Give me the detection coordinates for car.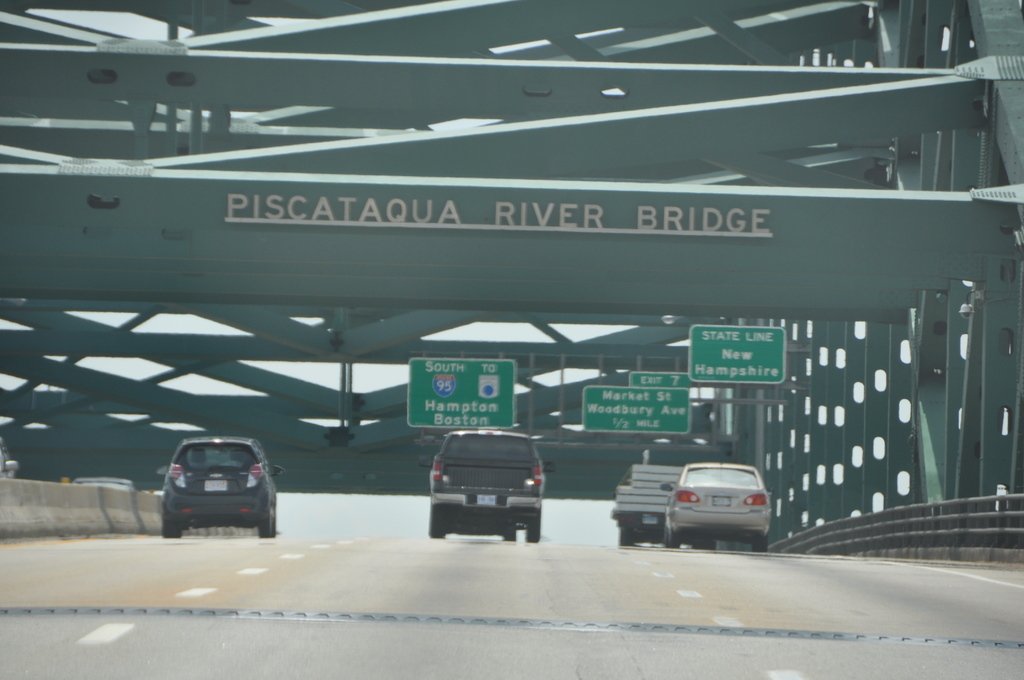
666/460/772/551.
